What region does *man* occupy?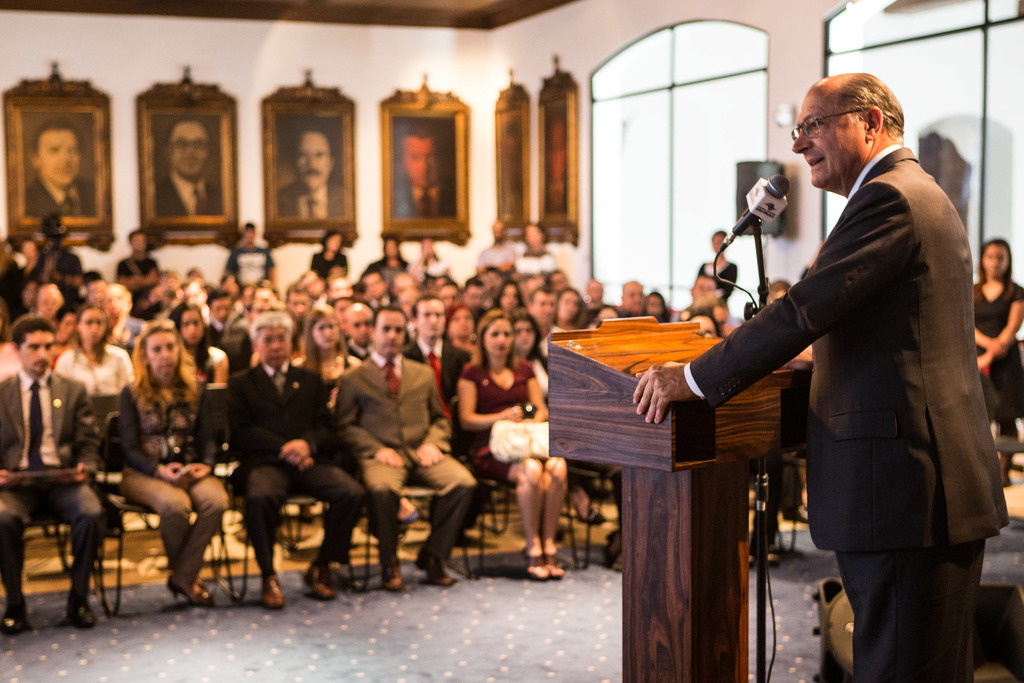
(x1=219, y1=220, x2=271, y2=292).
